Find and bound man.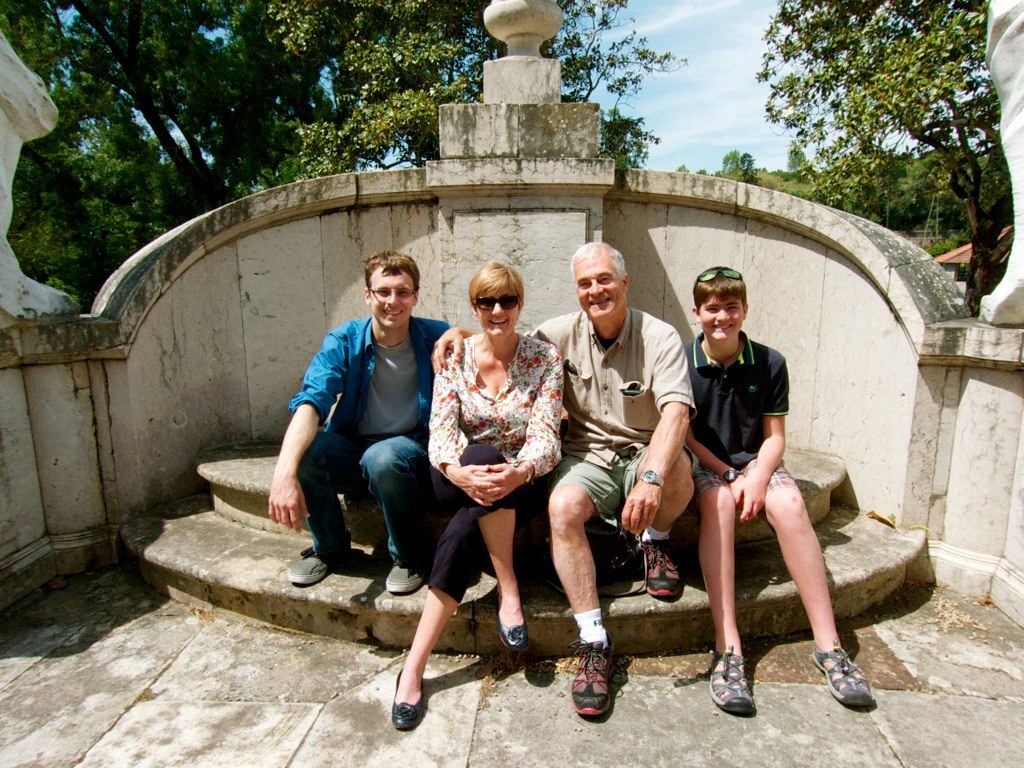
Bound: crop(266, 250, 463, 591).
